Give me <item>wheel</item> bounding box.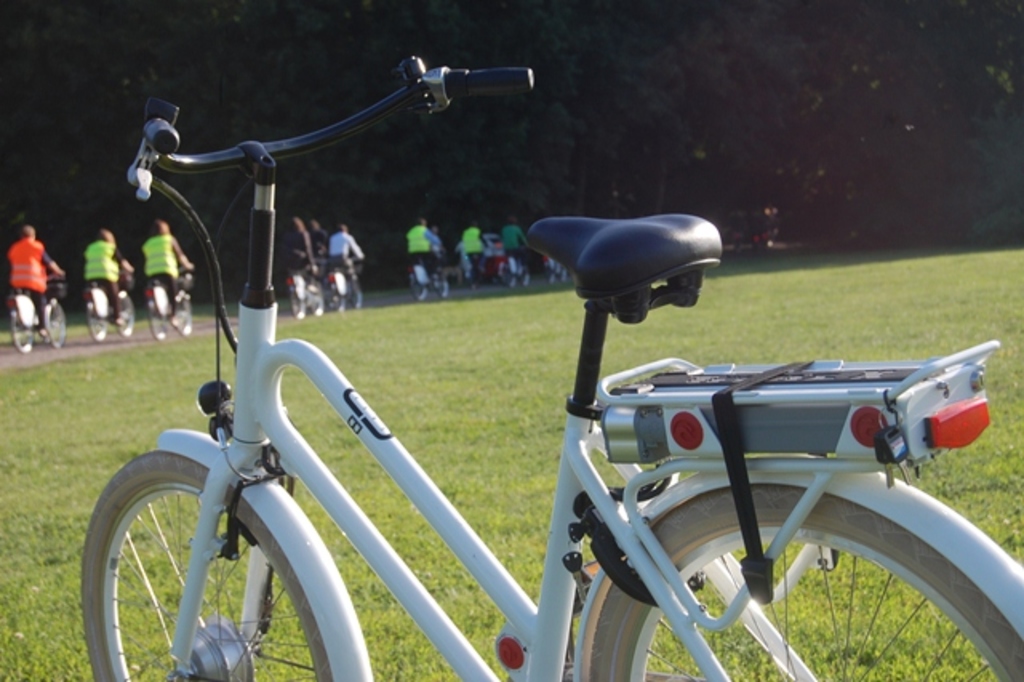
(x1=112, y1=290, x2=136, y2=338).
